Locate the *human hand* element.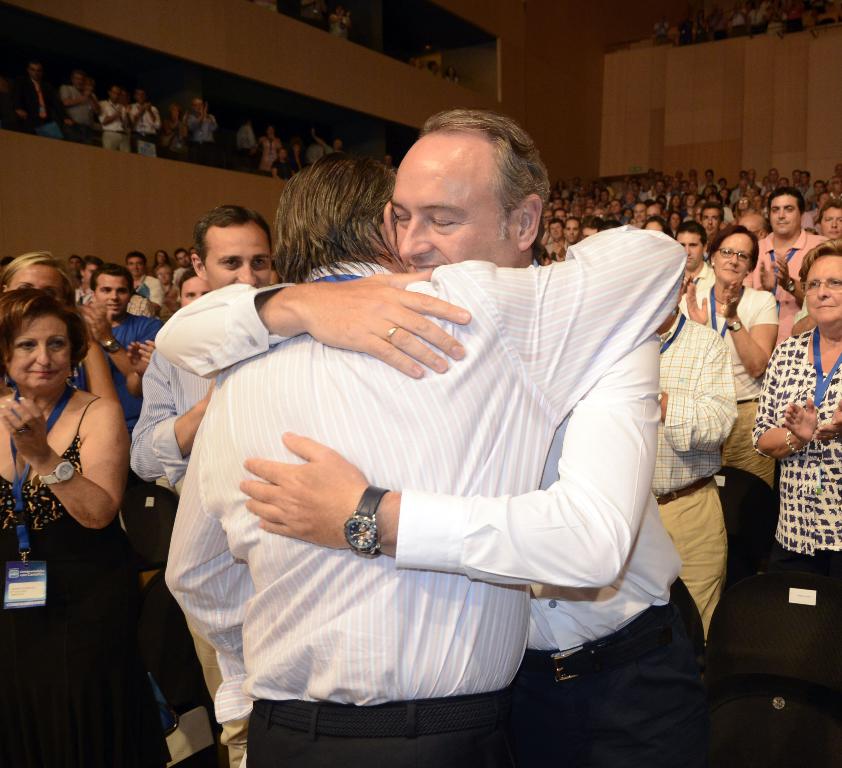
Element bbox: bbox(686, 278, 708, 327).
